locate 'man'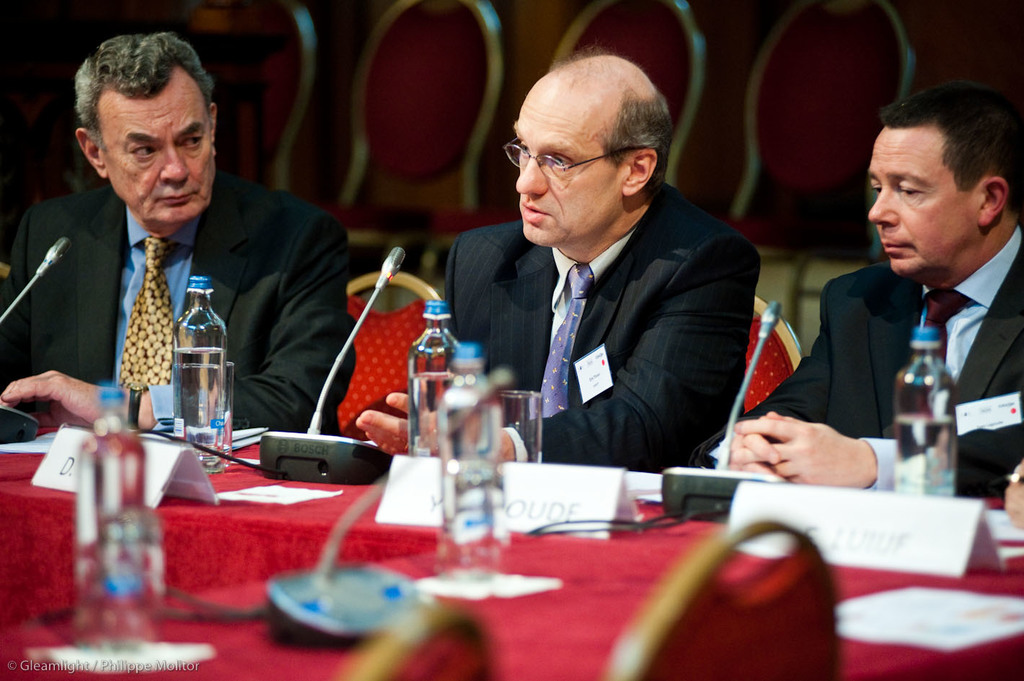
684/89/1023/502
